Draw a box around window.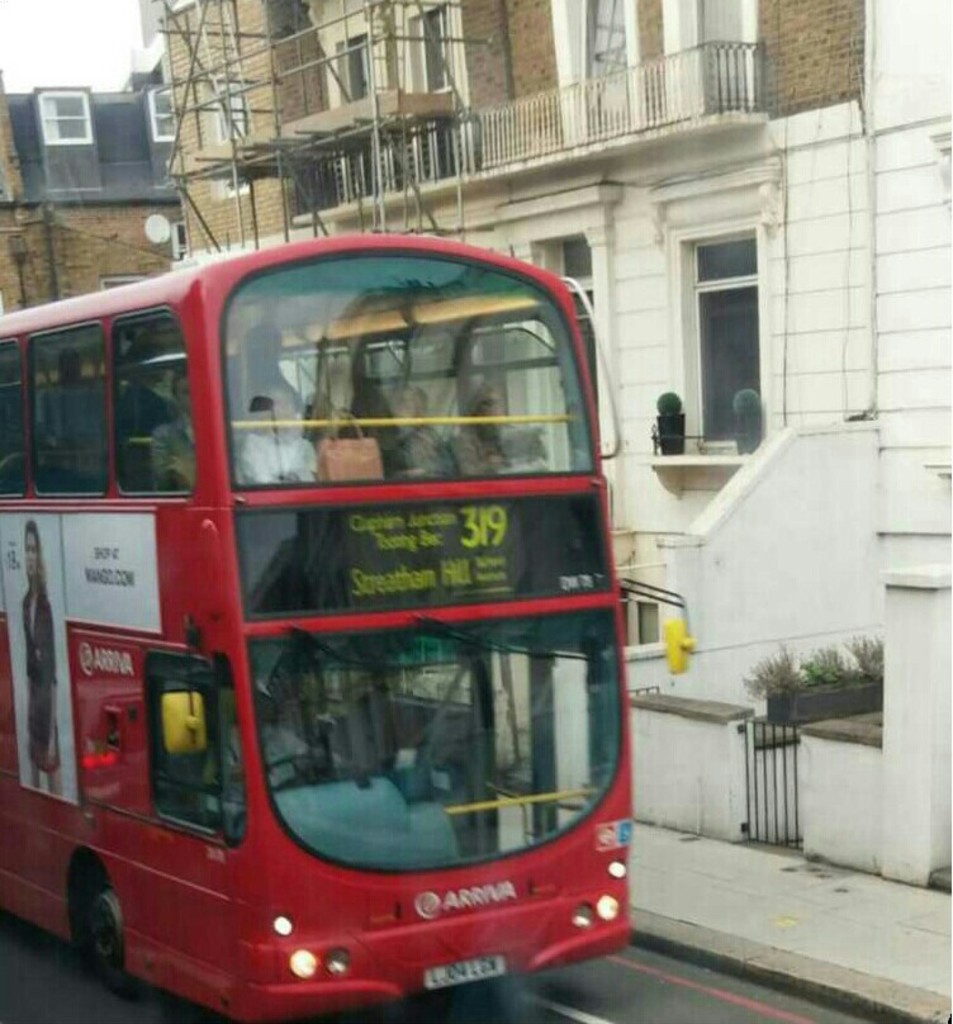
l=537, t=232, r=612, b=394.
